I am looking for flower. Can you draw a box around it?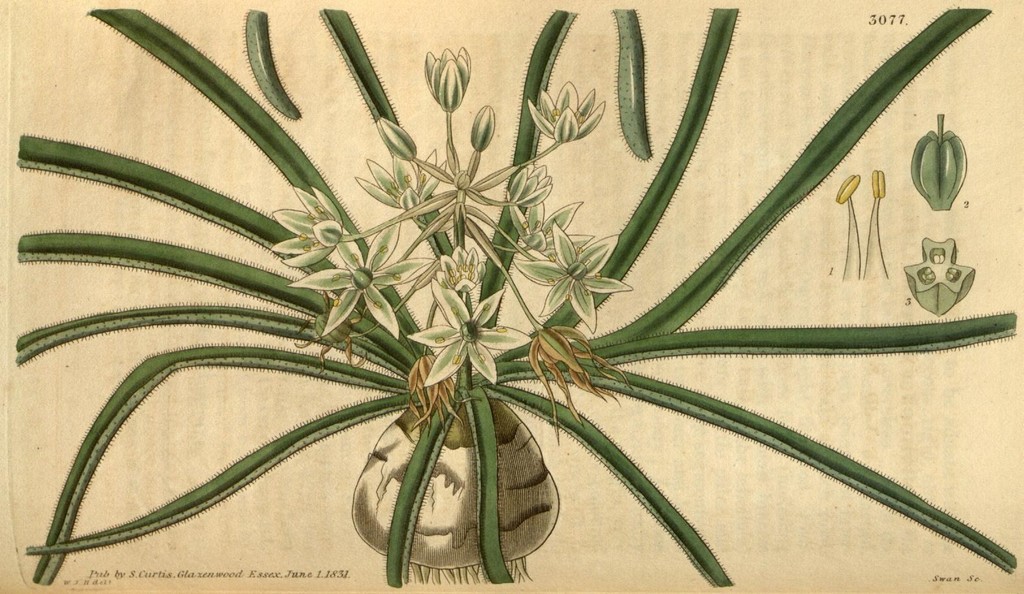
Sure, the bounding box is l=524, t=79, r=607, b=144.
